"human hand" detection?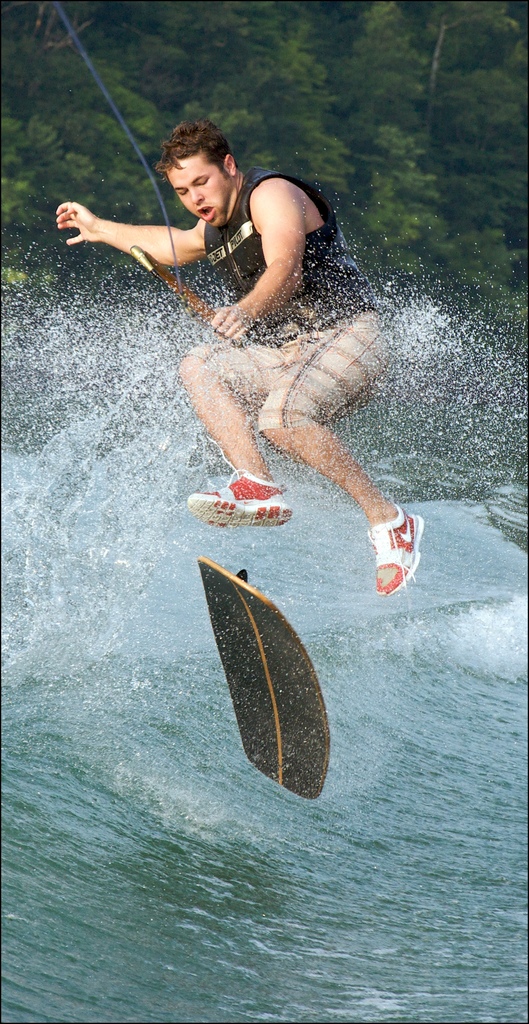
bbox=[212, 304, 254, 348]
